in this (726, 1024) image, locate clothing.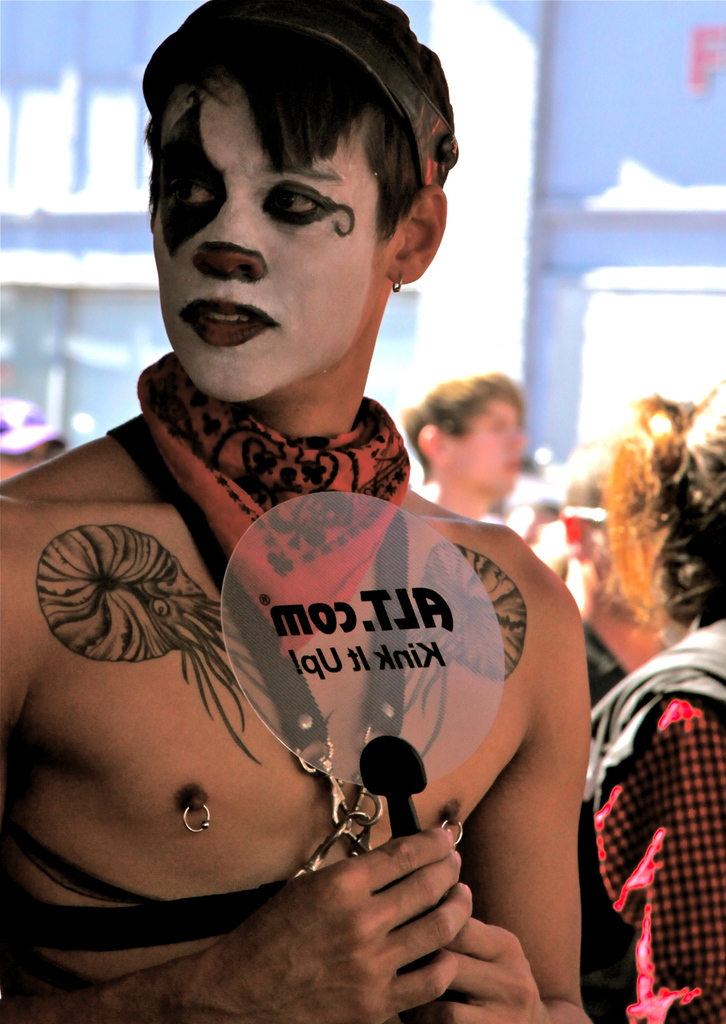
Bounding box: detection(136, 386, 407, 668).
